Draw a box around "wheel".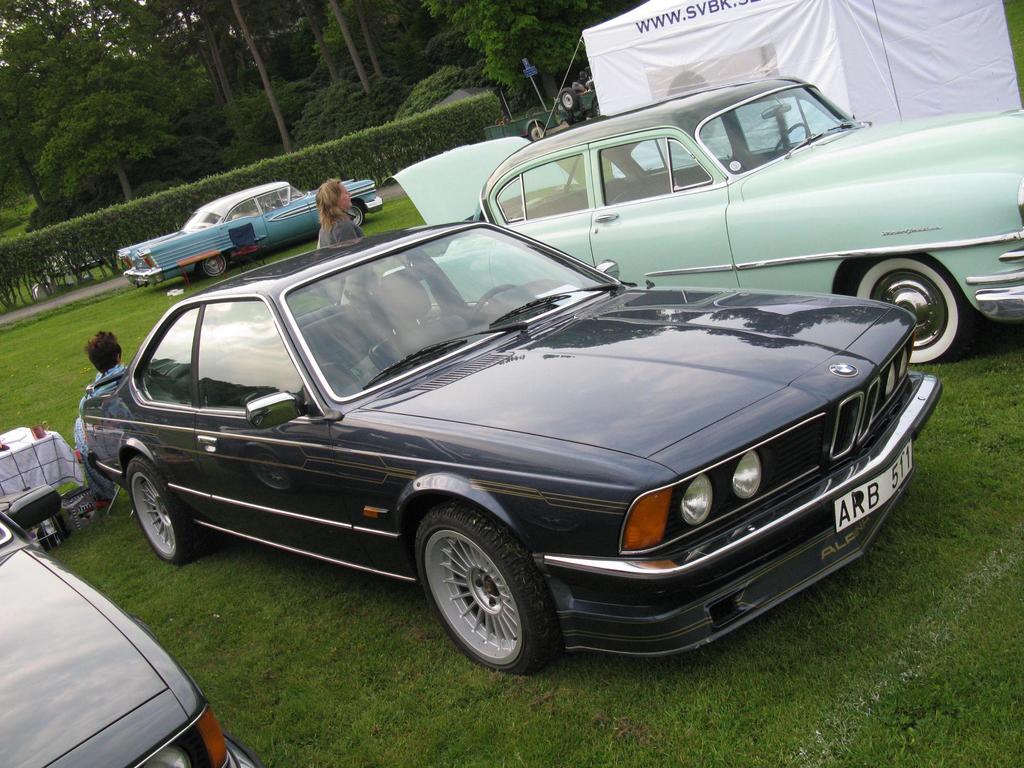
bbox=[833, 252, 979, 367].
